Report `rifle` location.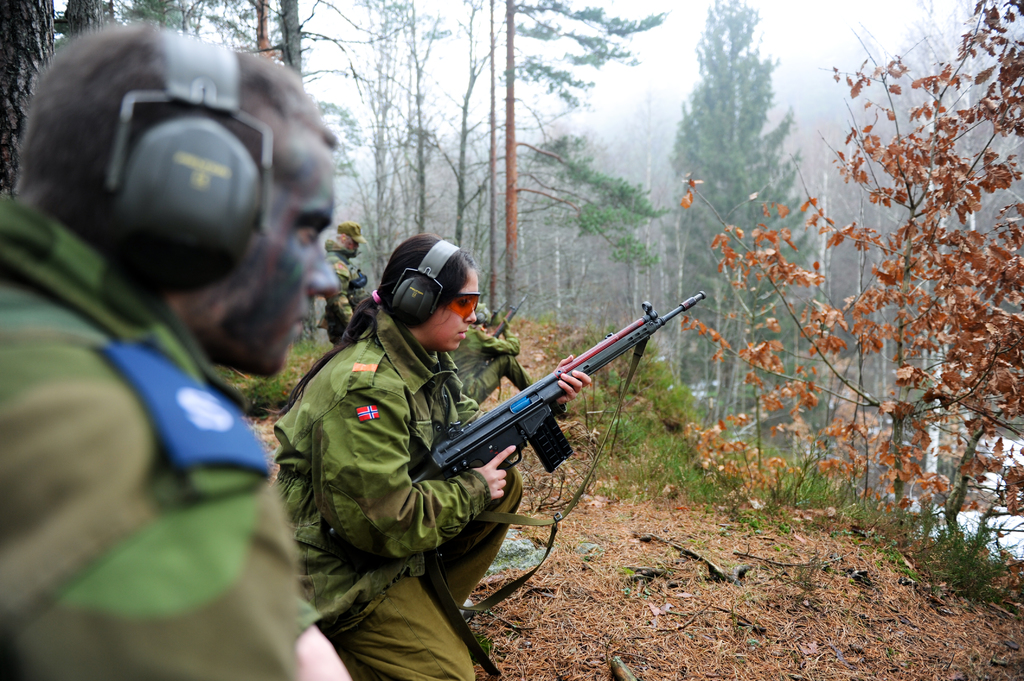
Report: Rect(483, 300, 508, 326).
